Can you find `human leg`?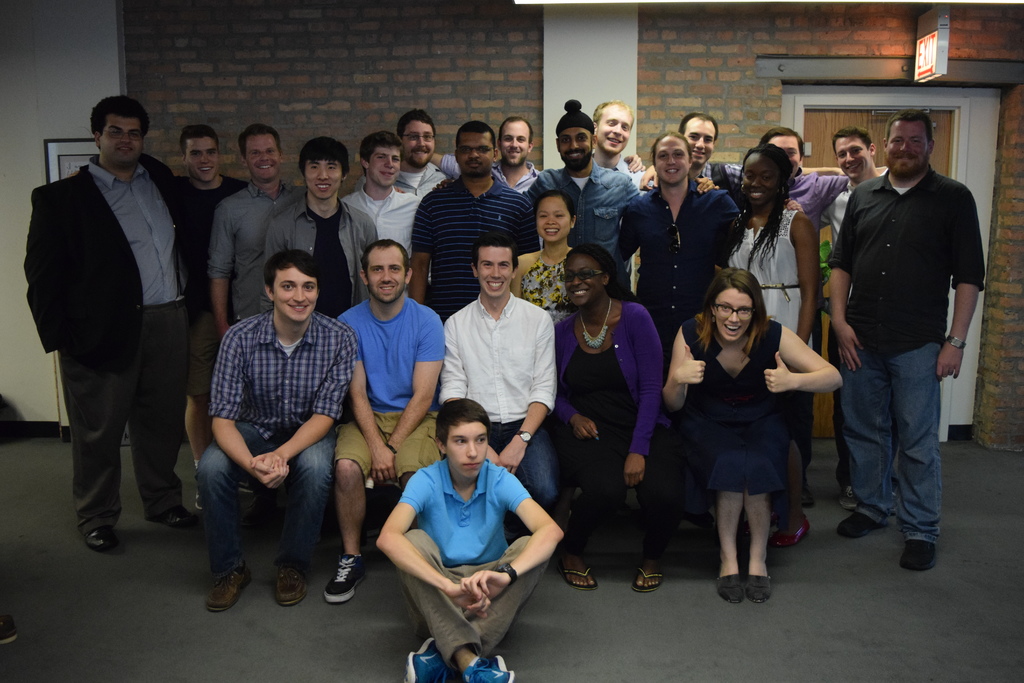
Yes, bounding box: [189, 396, 205, 454].
